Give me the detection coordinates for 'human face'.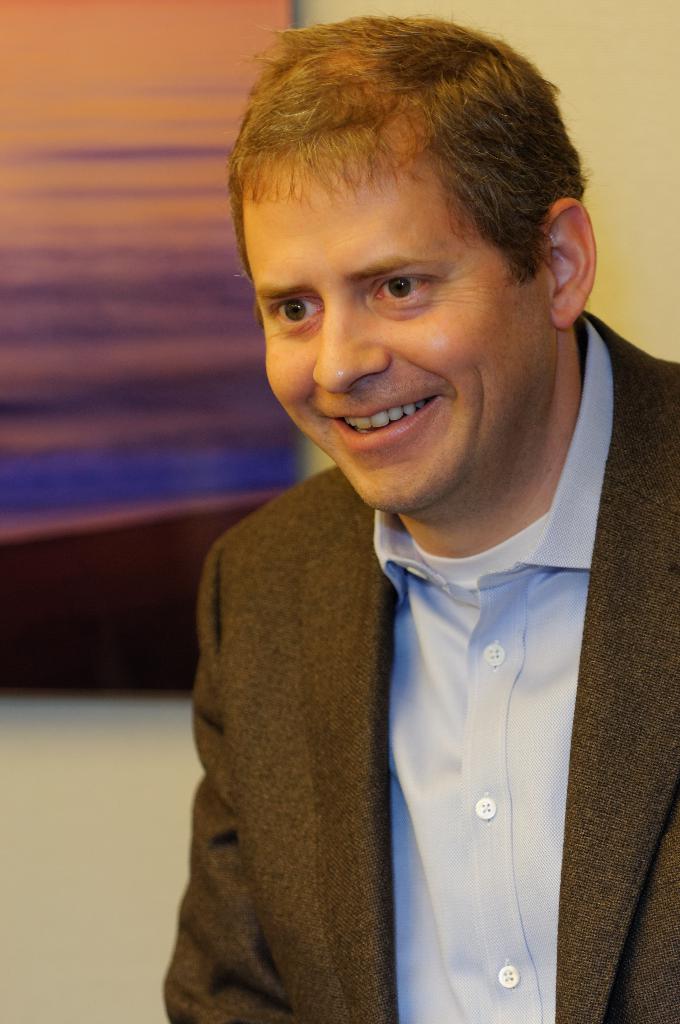
(238, 147, 539, 511).
